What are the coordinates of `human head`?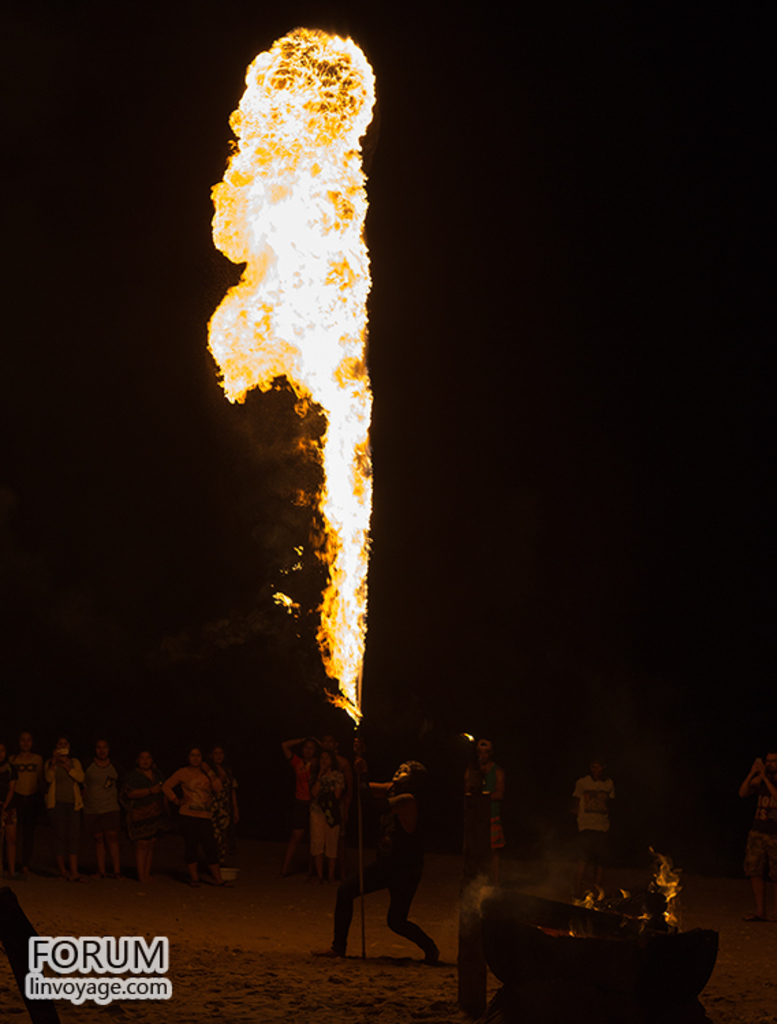
(57,733,79,760).
